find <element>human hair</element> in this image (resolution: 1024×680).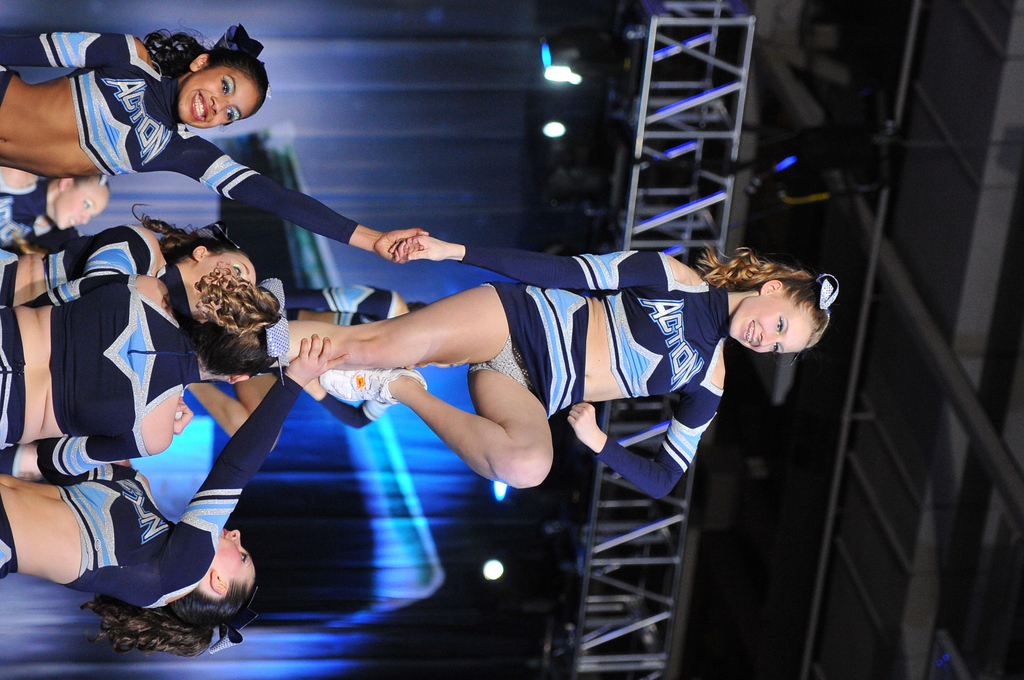
(left=733, top=248, right=840, bottom=356).
